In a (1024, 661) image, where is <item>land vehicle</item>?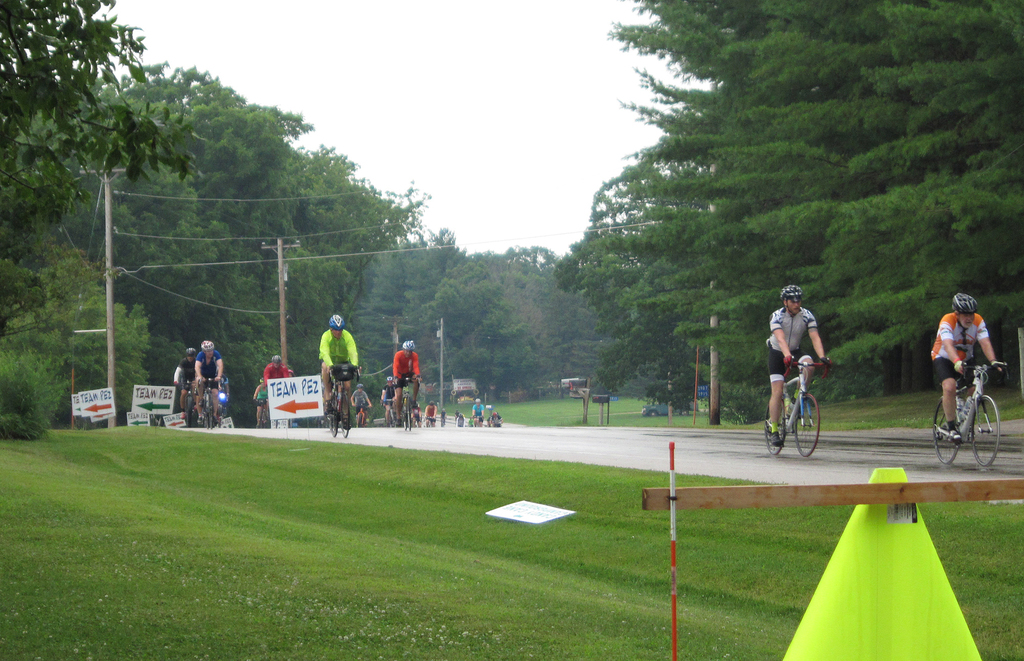
region(326, 361, 360, 442).
